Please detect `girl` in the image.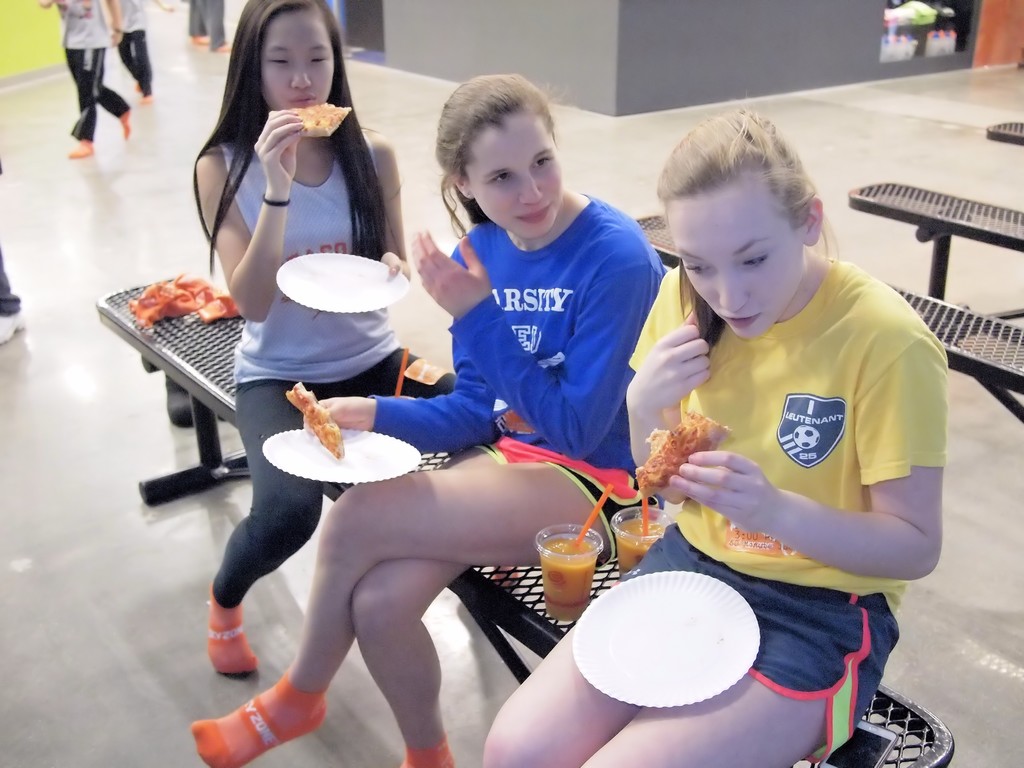
202,0,456,679.
